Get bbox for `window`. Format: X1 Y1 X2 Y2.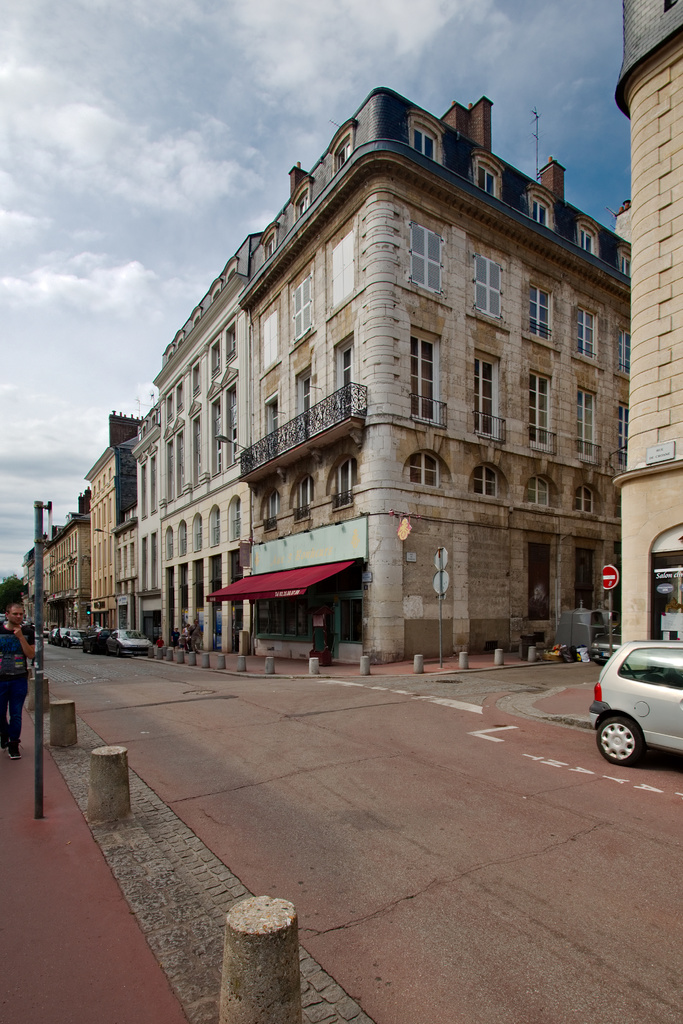
525 474 552 512.
